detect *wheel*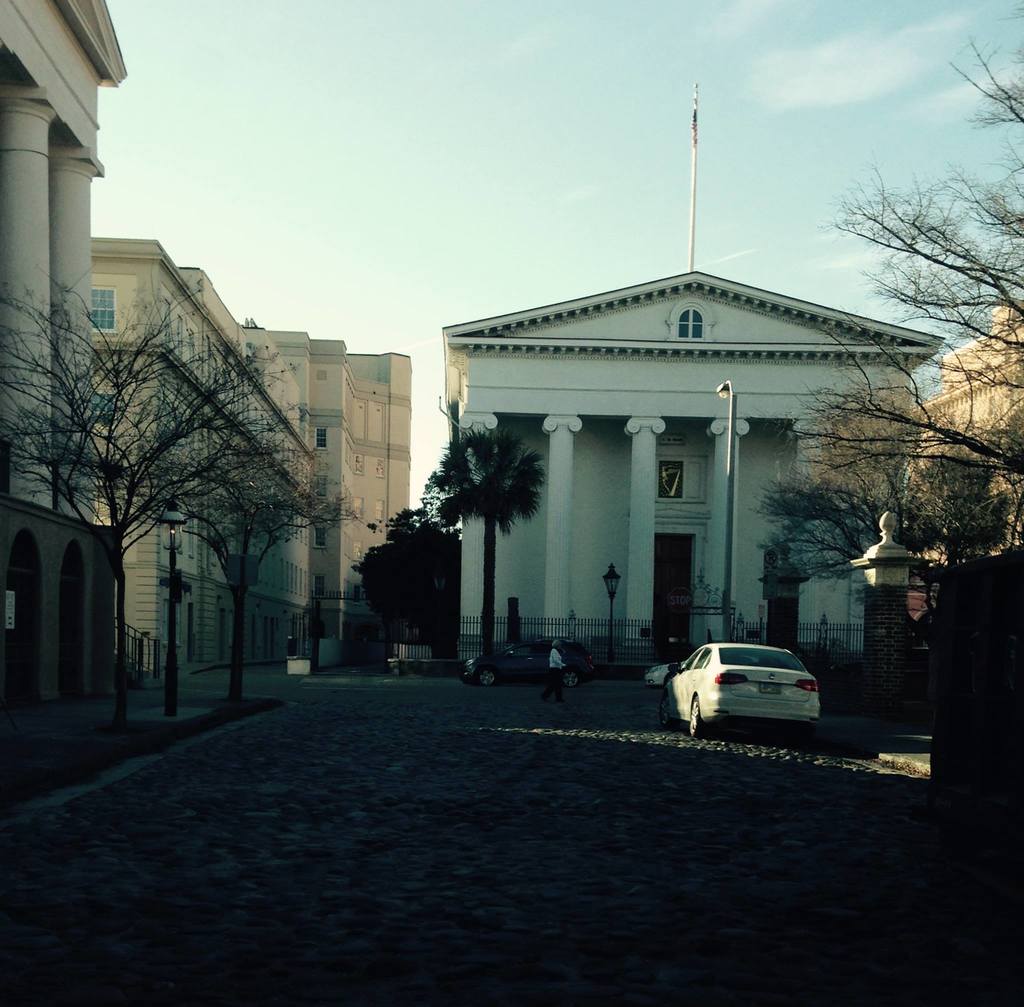
(x1=689, y1=695, x2=708, y2=738)
